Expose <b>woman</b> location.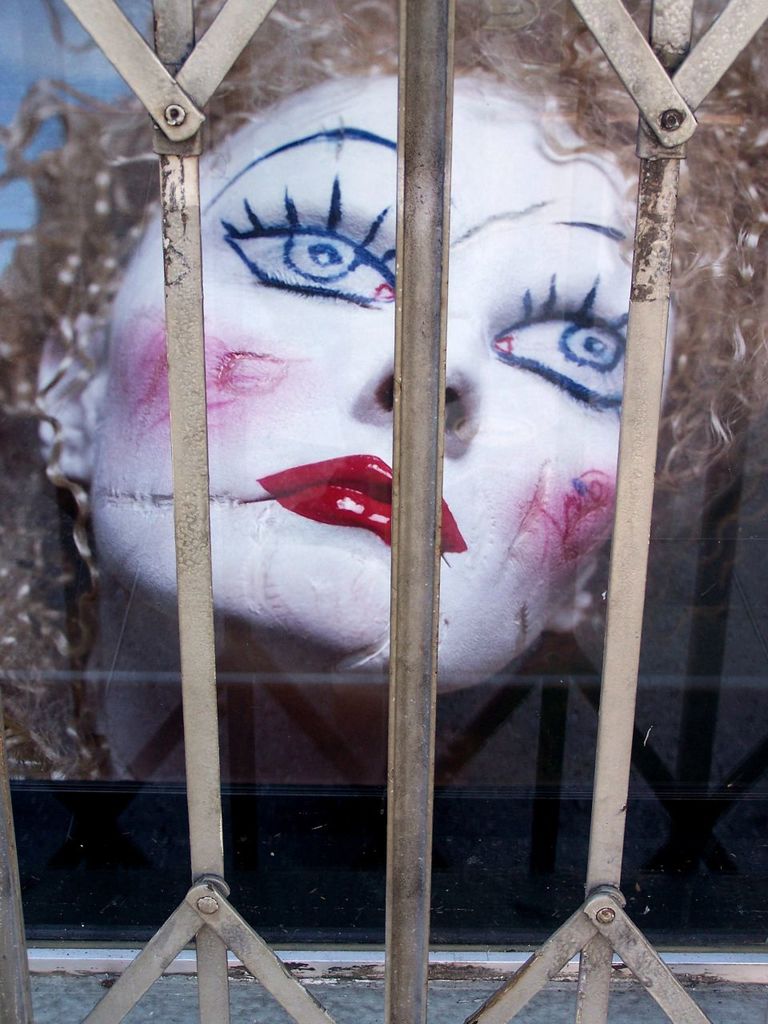
Exposed at select_region(0, 0, 767, 786).
